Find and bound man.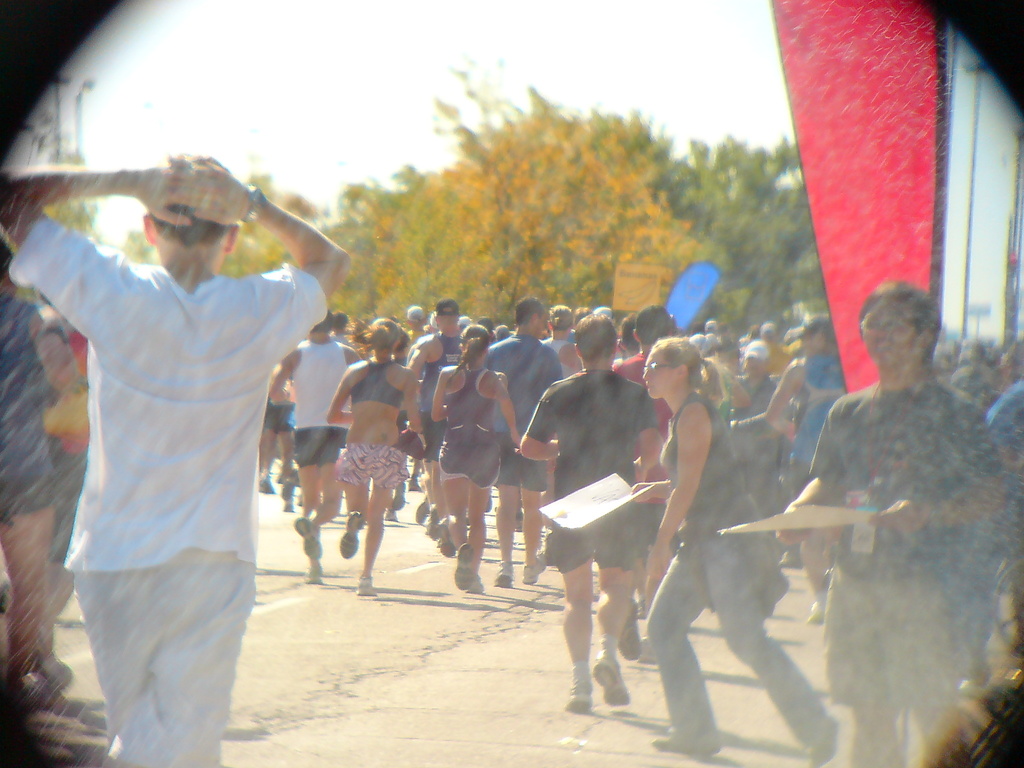
Bound: [x1=483, y1=298, x2=562, y2=586].
